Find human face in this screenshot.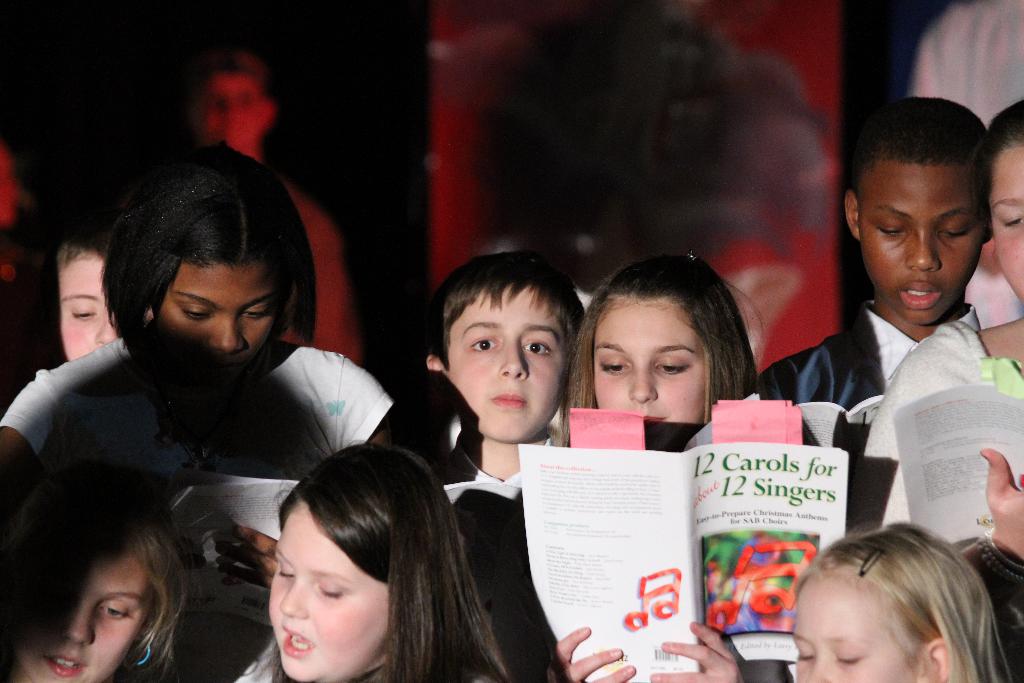
The bounding box for human face is l=55, t=256, r=124, b=366.
